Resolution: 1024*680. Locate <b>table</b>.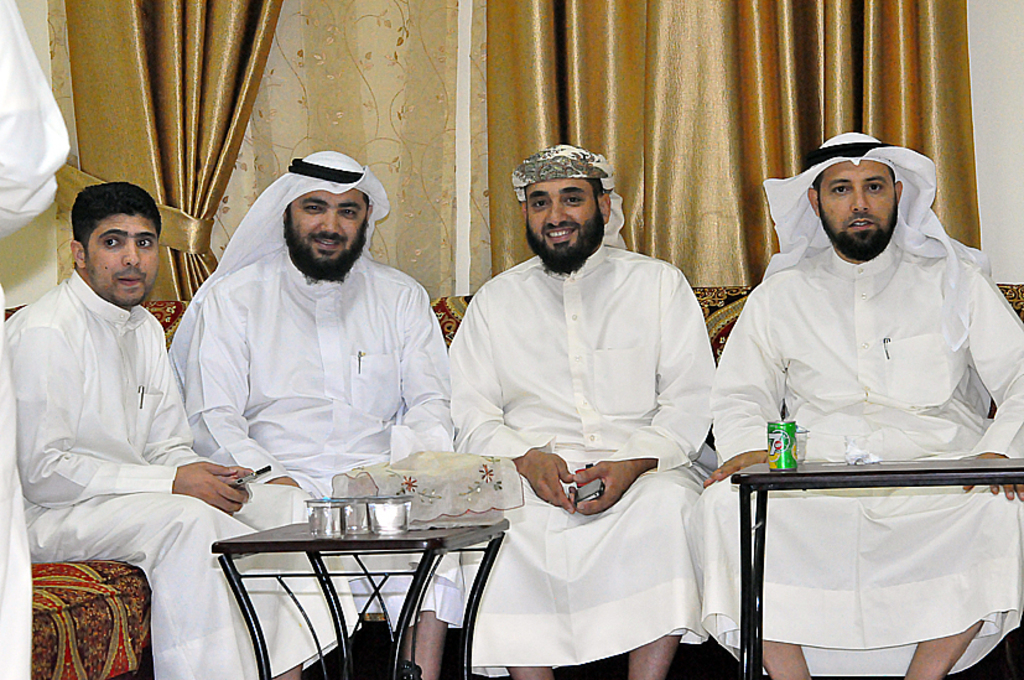
detection(199, 482, 526, 666).
